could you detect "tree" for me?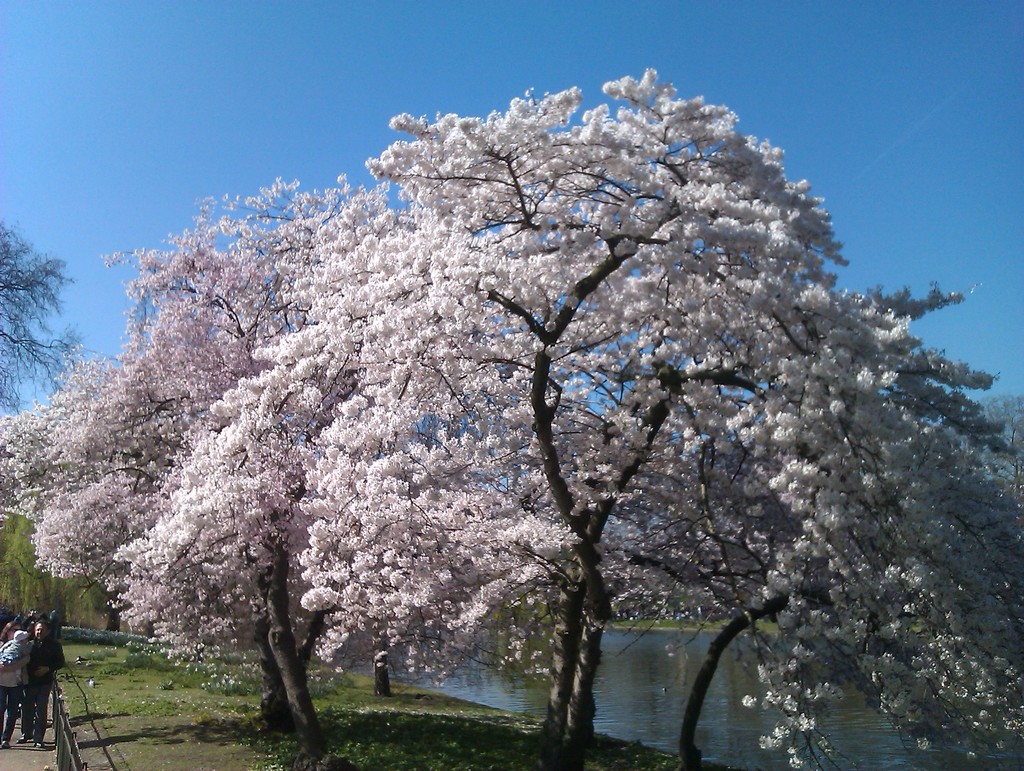
Detection result: [0, 219, 90, 417].
